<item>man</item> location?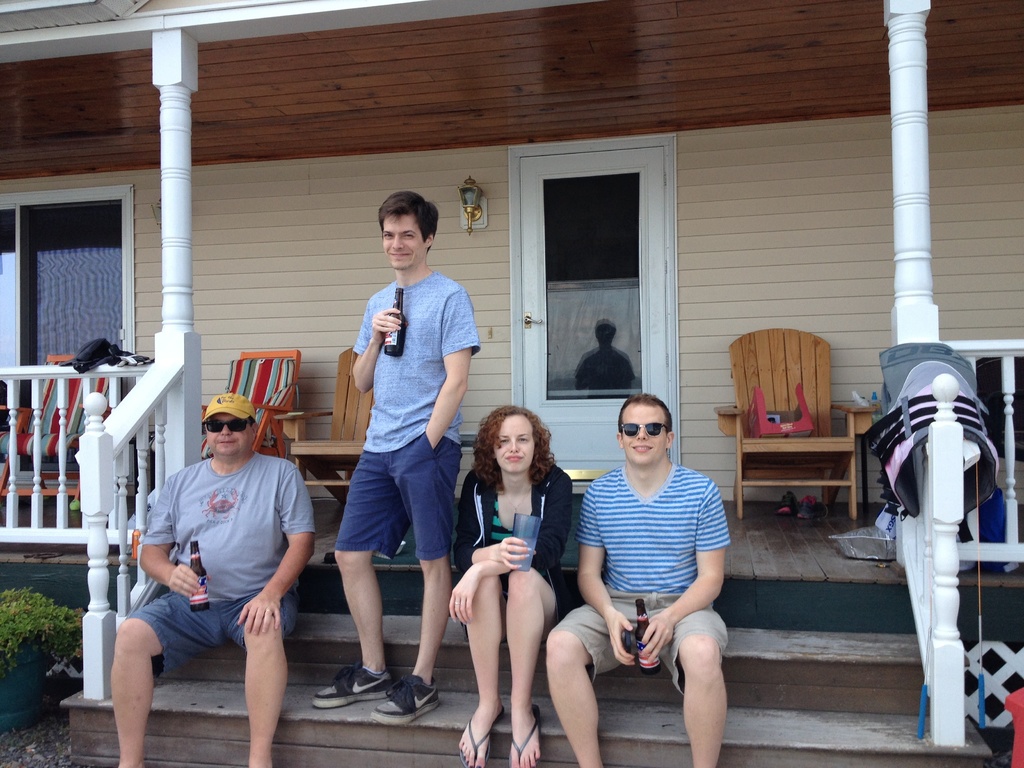
329,183,500,729
